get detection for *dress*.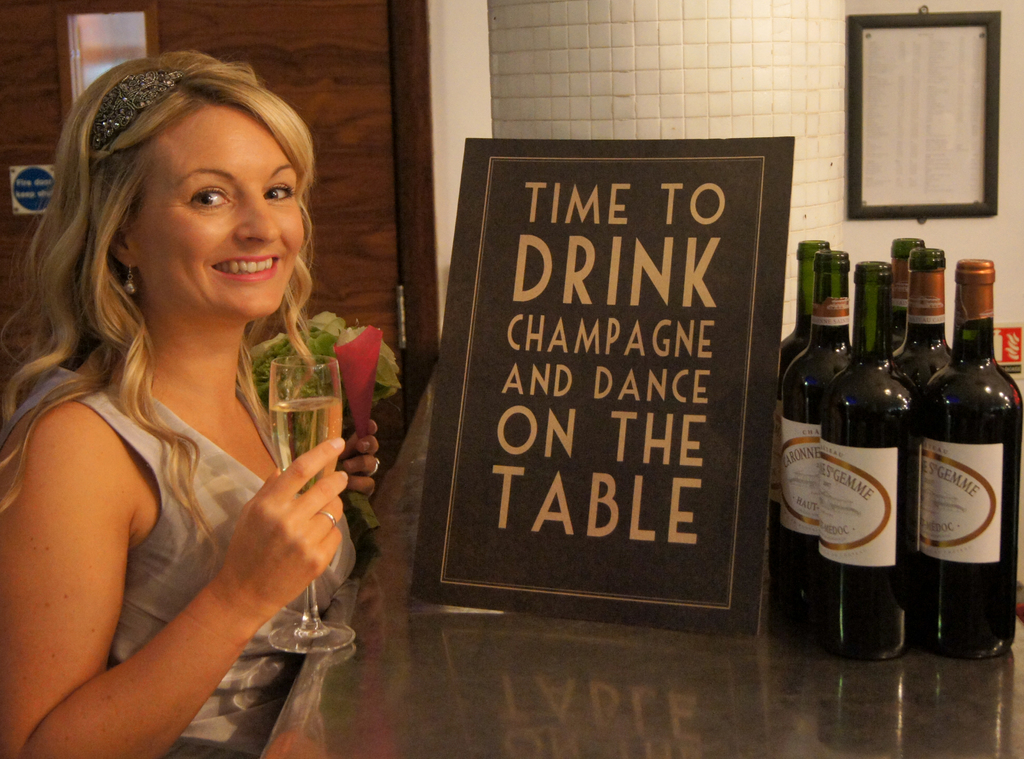
Detection: bbox(0, 359, 373, 758).
